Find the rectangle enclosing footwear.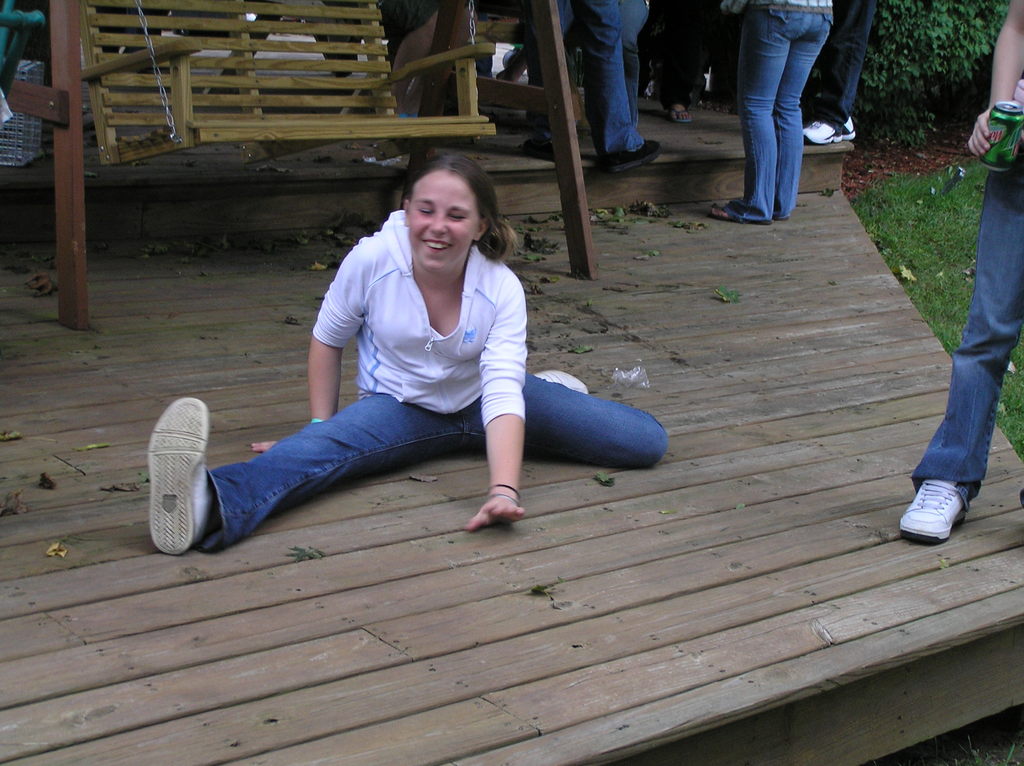
[left=705, top=200, right=767, bottom=223].
